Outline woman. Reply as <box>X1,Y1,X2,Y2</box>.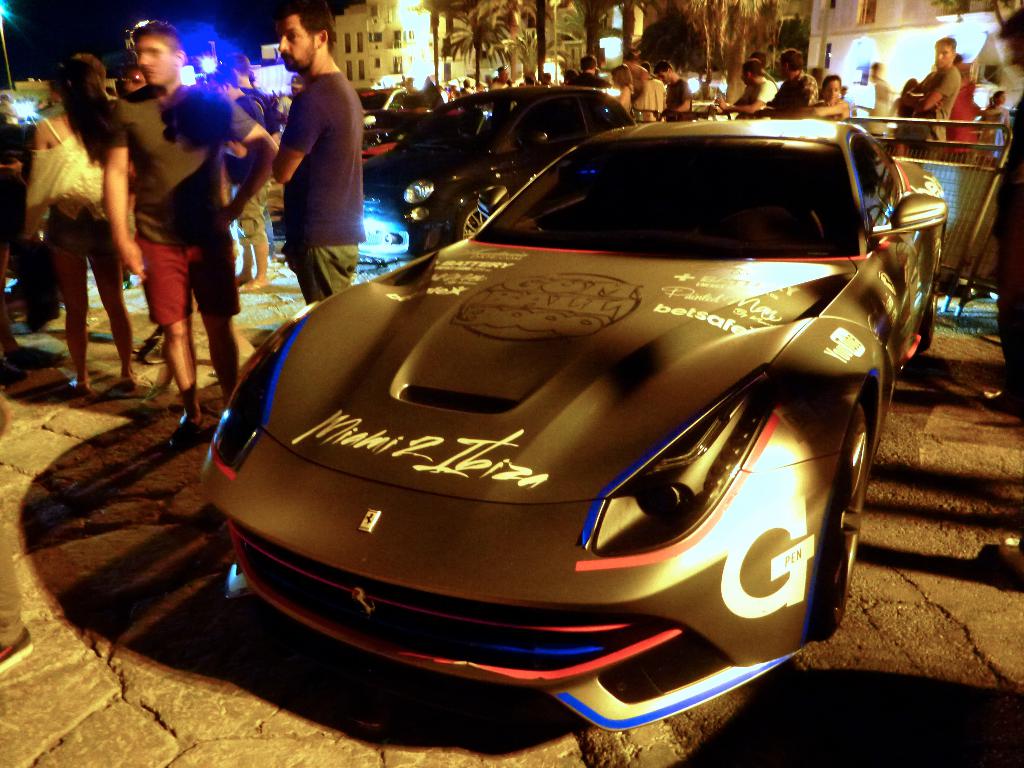
<box>18,39,129,402</box>.
